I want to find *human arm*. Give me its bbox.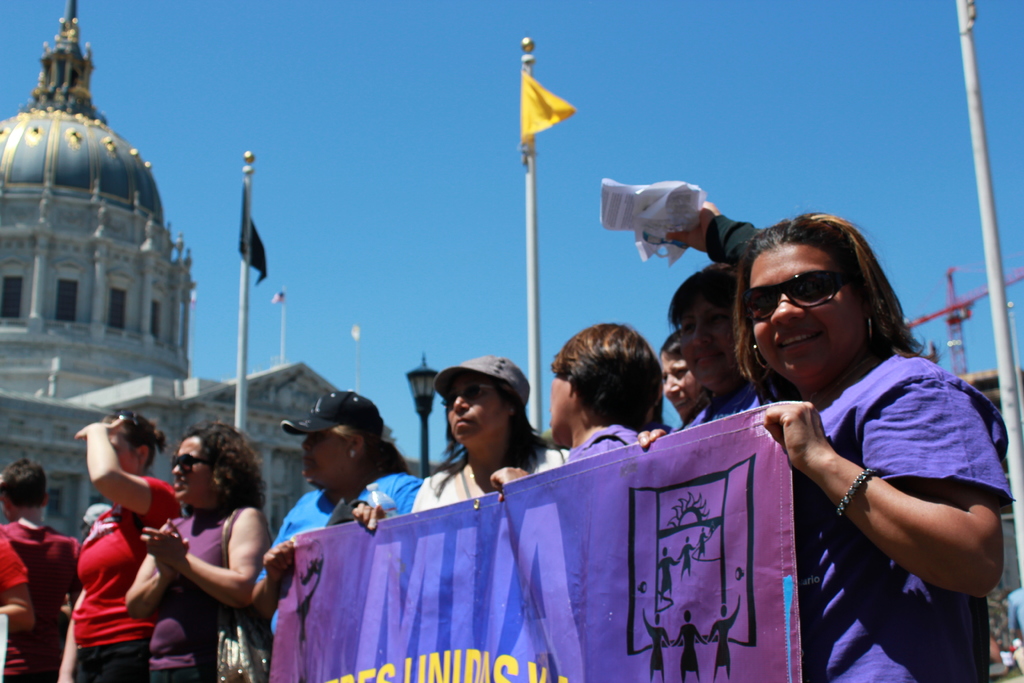
crop(138, 502, 280, 610).
